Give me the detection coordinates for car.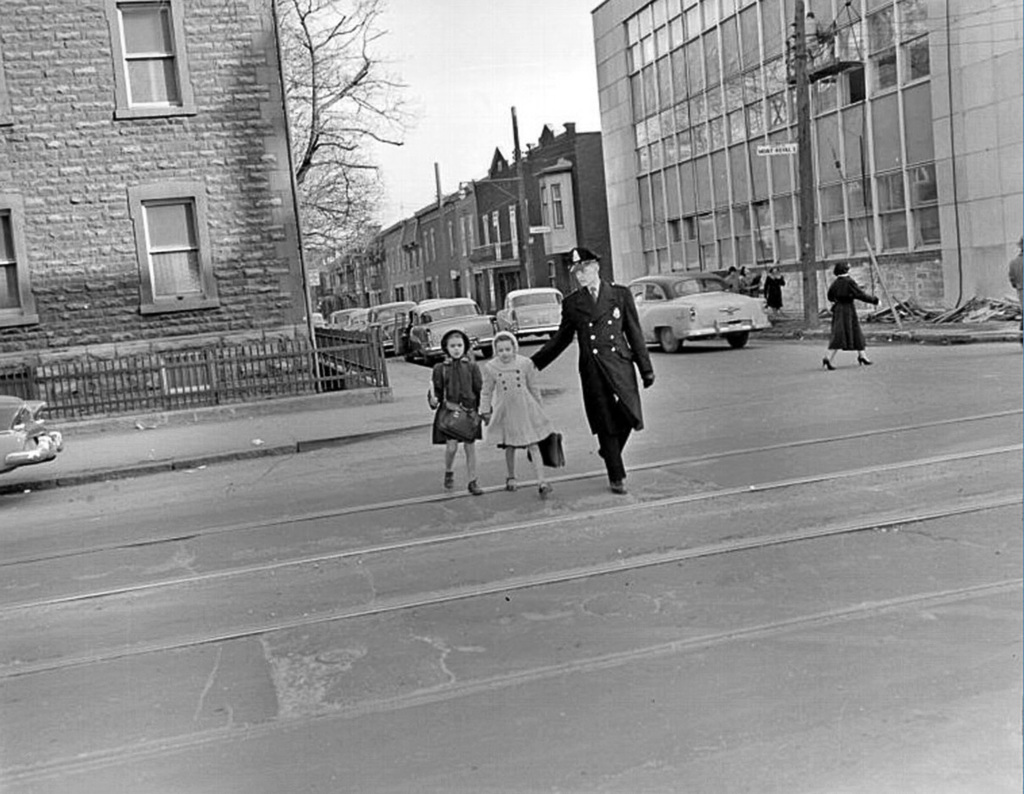
rect(331, 307, 353, 329).
